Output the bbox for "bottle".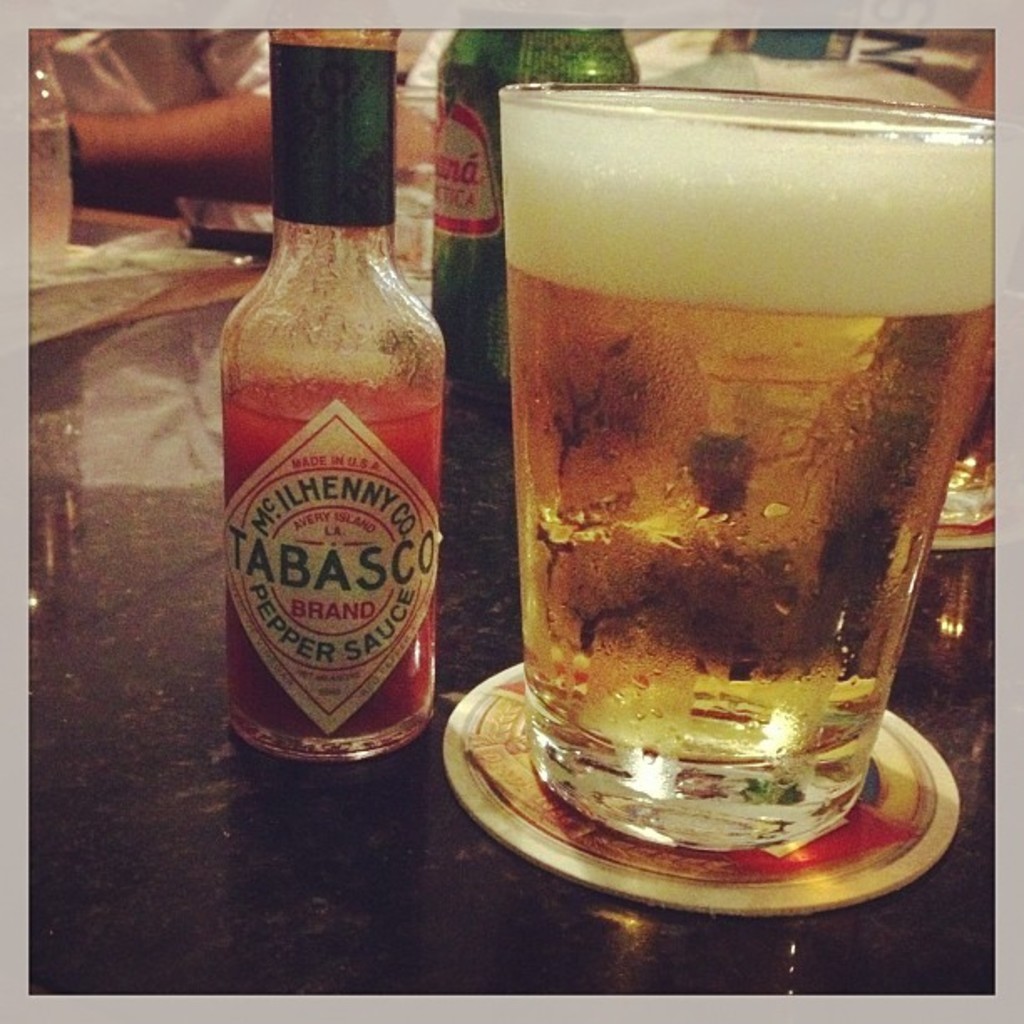
(x1=432, y1=28, x2=643, y2=392).
